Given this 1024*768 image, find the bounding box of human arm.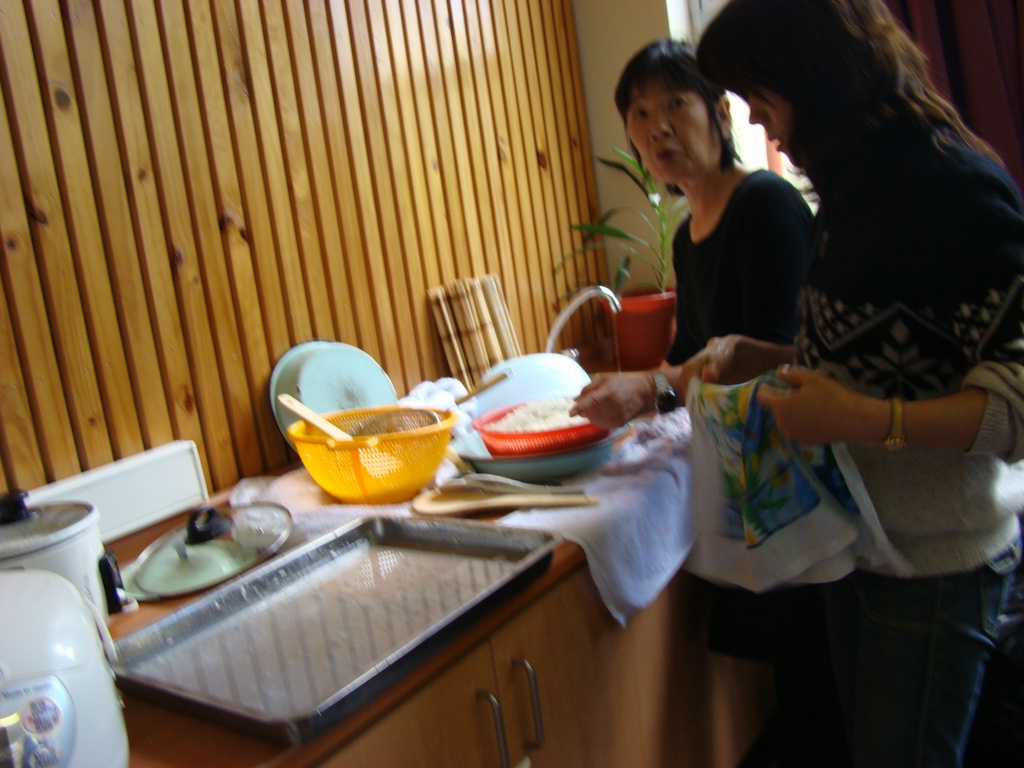
bbox(753, 150, 1021, 458).
